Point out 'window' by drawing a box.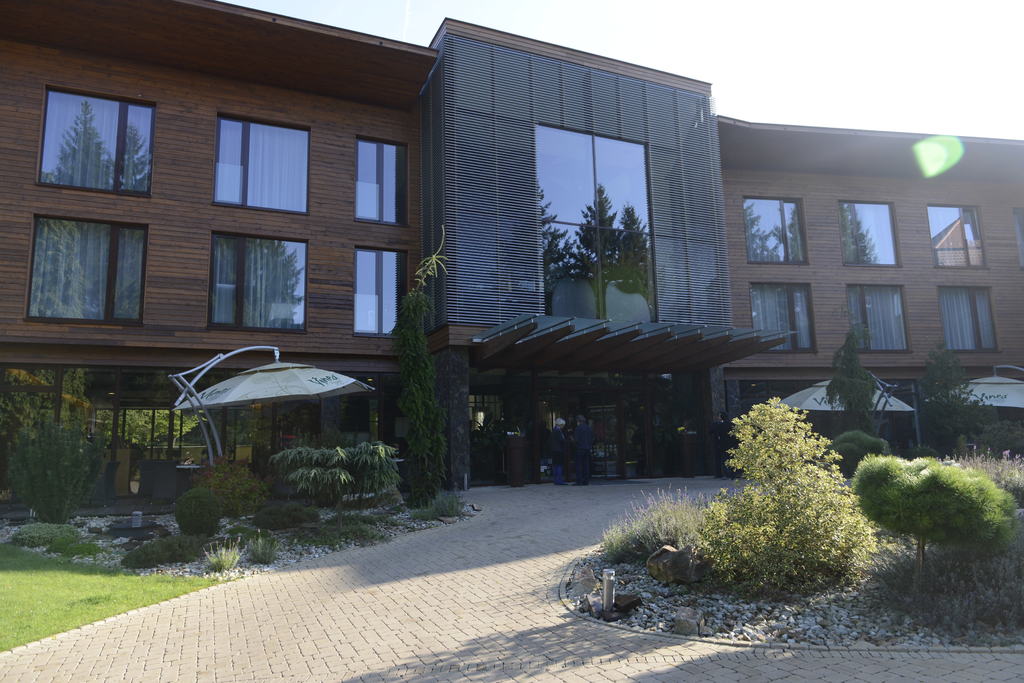
<region>355, 137, 412, 231</region>.
